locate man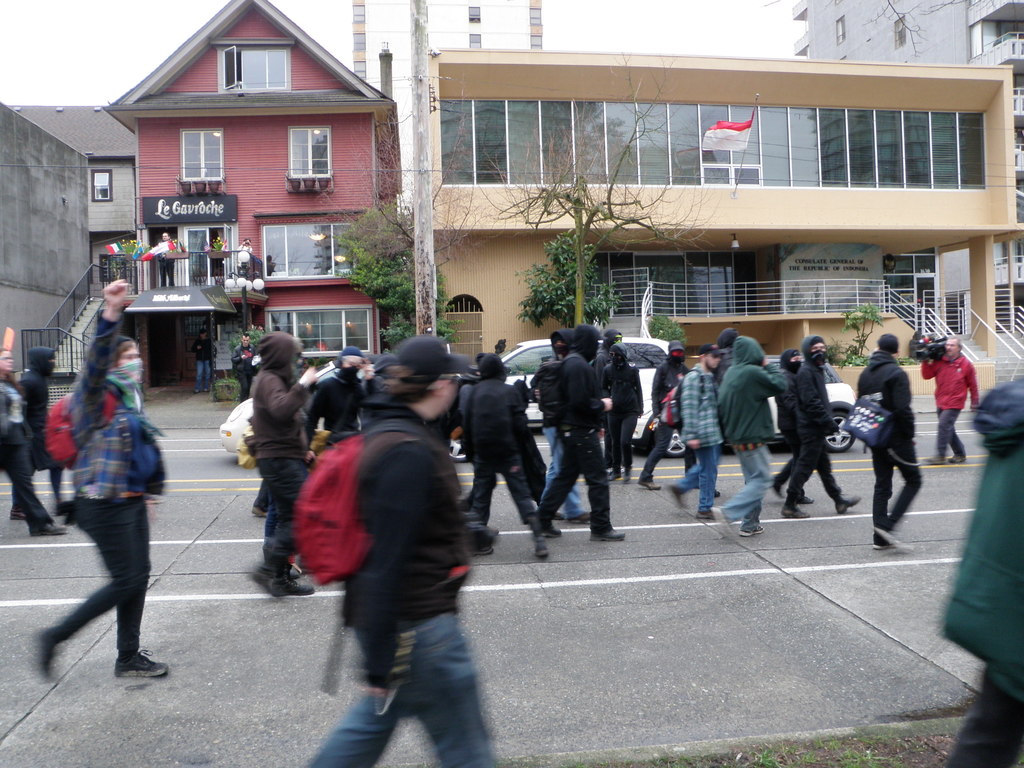
locate(158, 233, 175, 288)
